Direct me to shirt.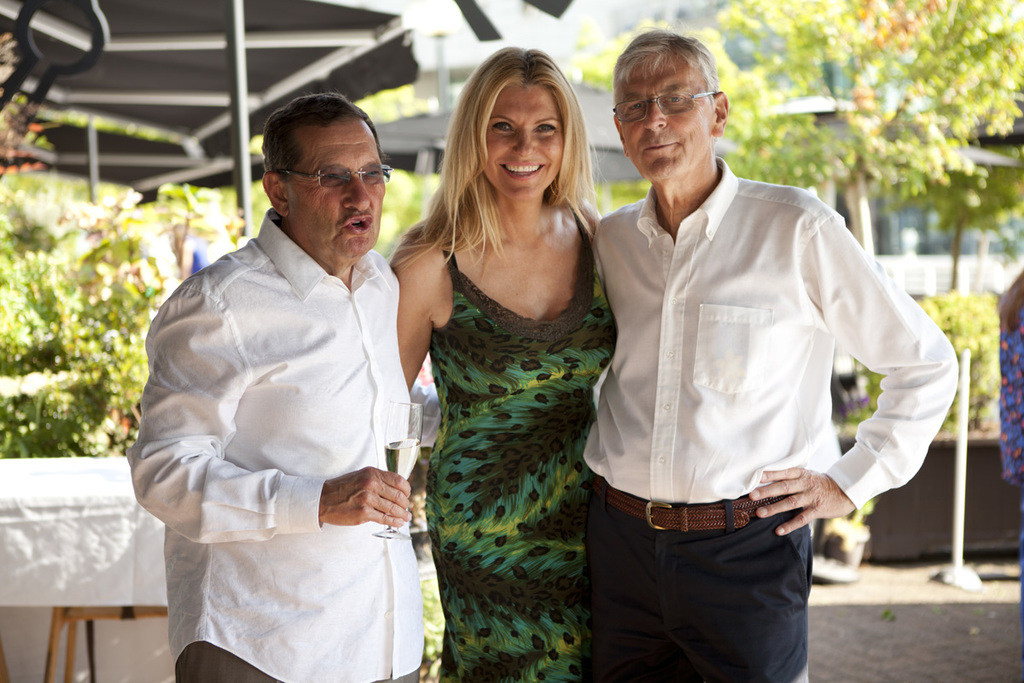
Direction: crop(129, 200, 446, 682).
